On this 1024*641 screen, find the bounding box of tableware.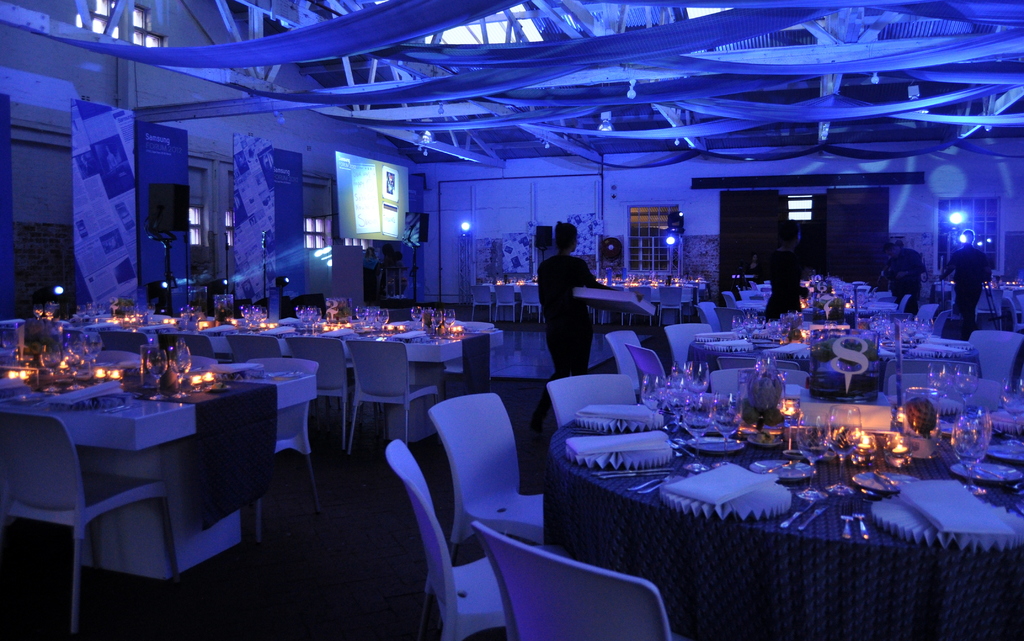
Bounding box: 668/375/688/426.
